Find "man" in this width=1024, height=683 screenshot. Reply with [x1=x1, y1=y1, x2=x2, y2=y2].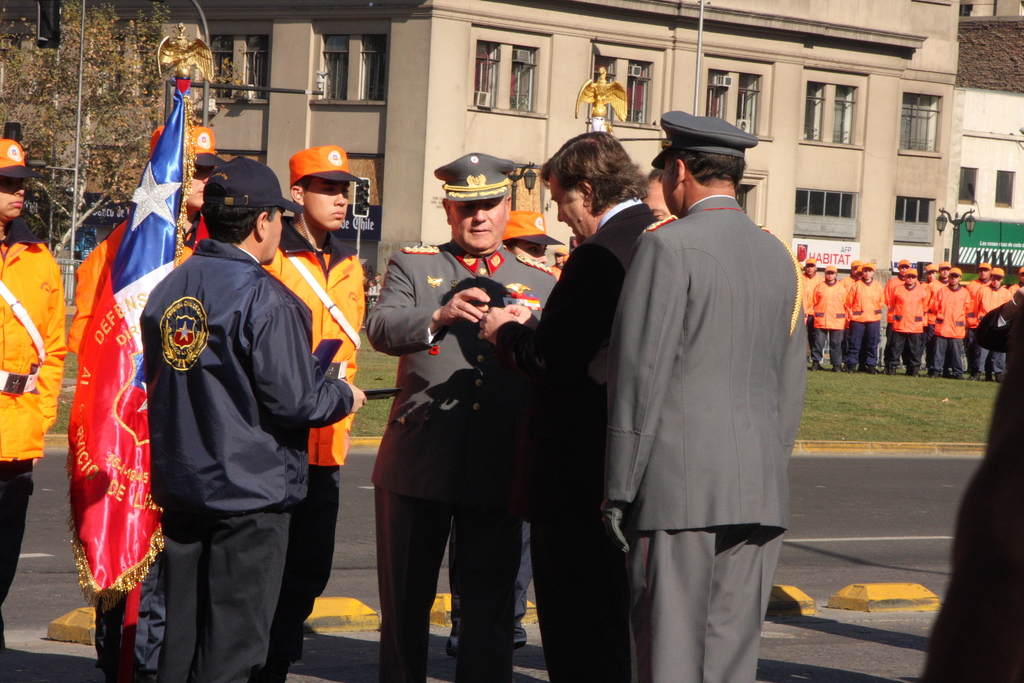
[x1=584, y1=78, x2=821, y2=682].
